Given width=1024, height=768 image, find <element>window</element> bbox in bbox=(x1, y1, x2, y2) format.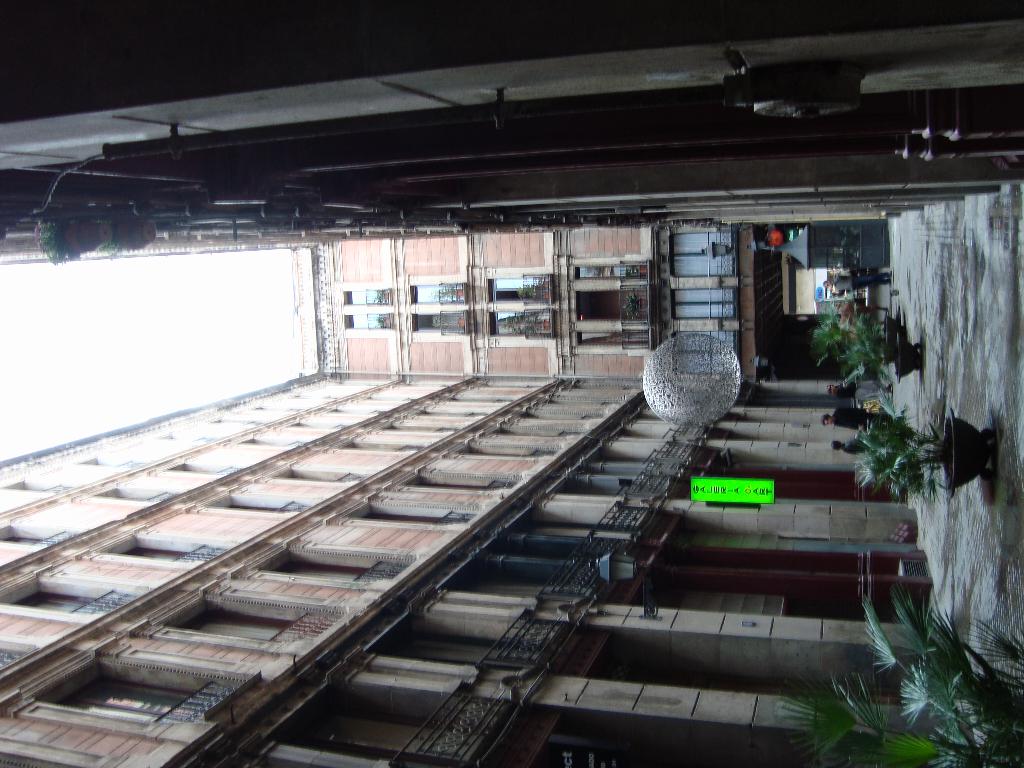
bbox=(38, 664, 212, 728).
